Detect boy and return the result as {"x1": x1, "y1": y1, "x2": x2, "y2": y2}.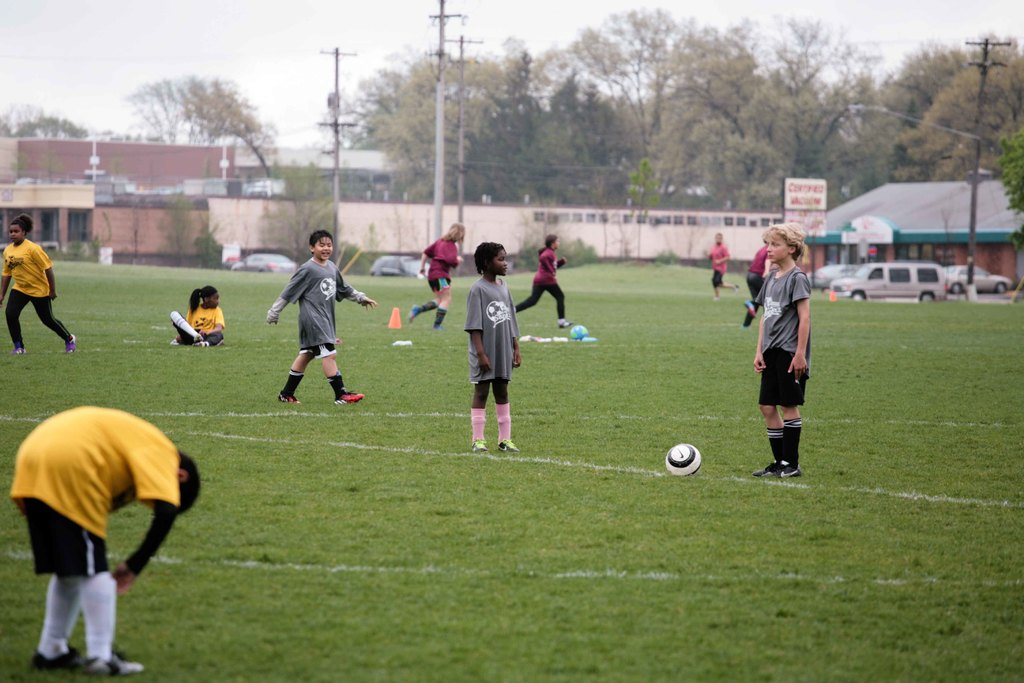
{"x1": 754, "y1": 218, "x2": 810, "y2": 477}.
